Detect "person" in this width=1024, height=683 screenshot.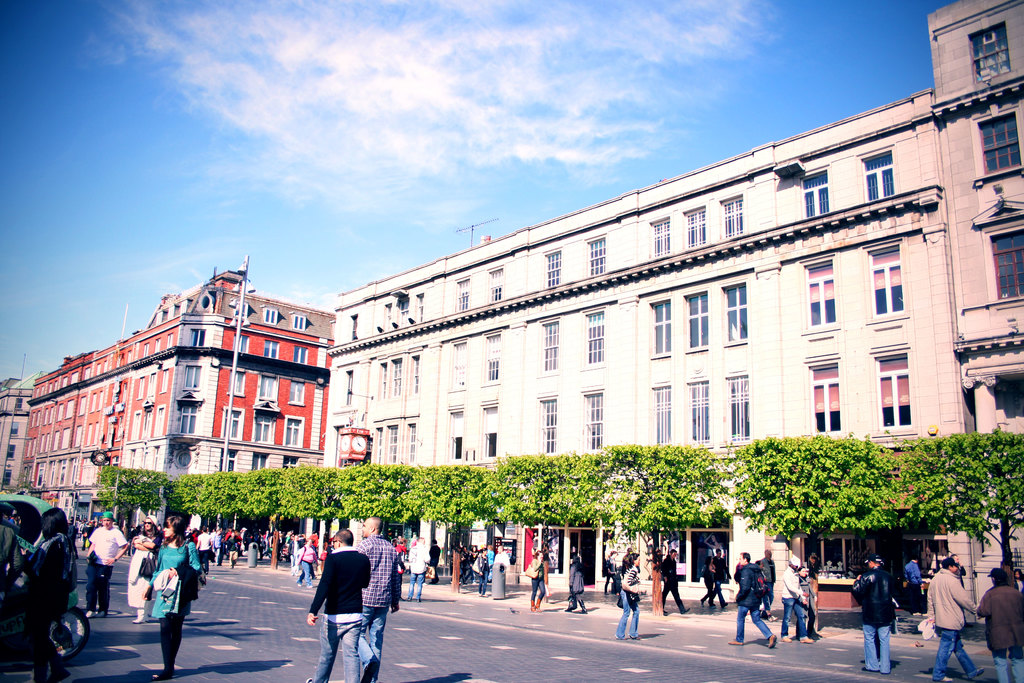
Detection: (918,561,982,682).
